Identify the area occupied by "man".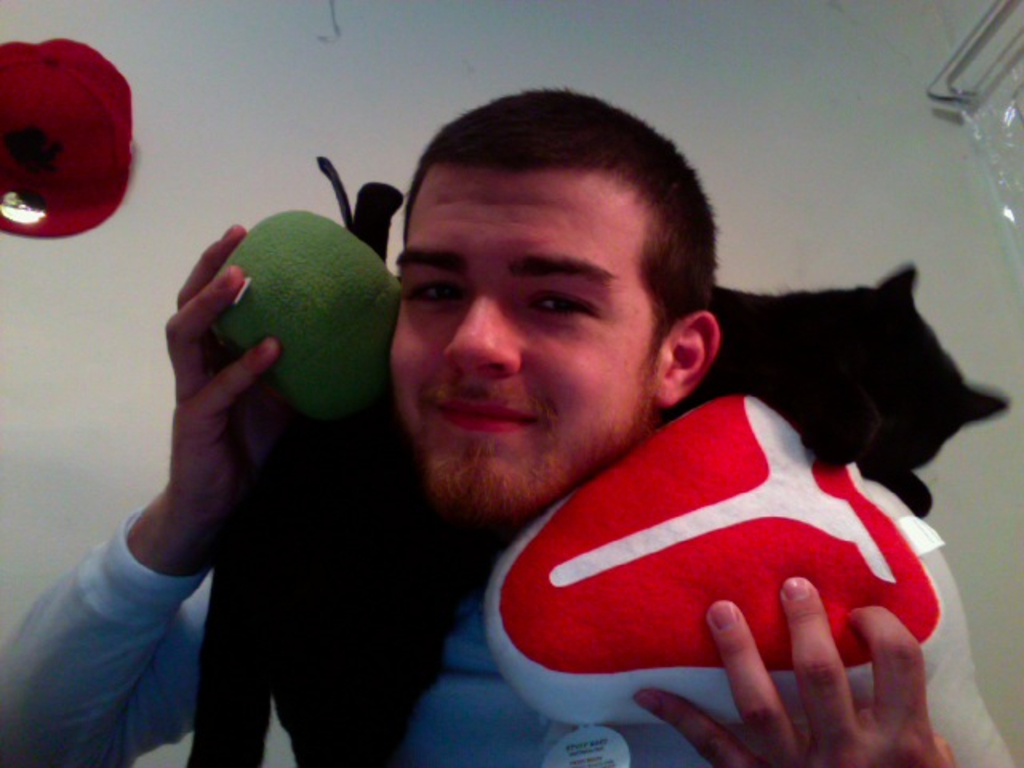
Area: region(0, 82, 1018, 766).
